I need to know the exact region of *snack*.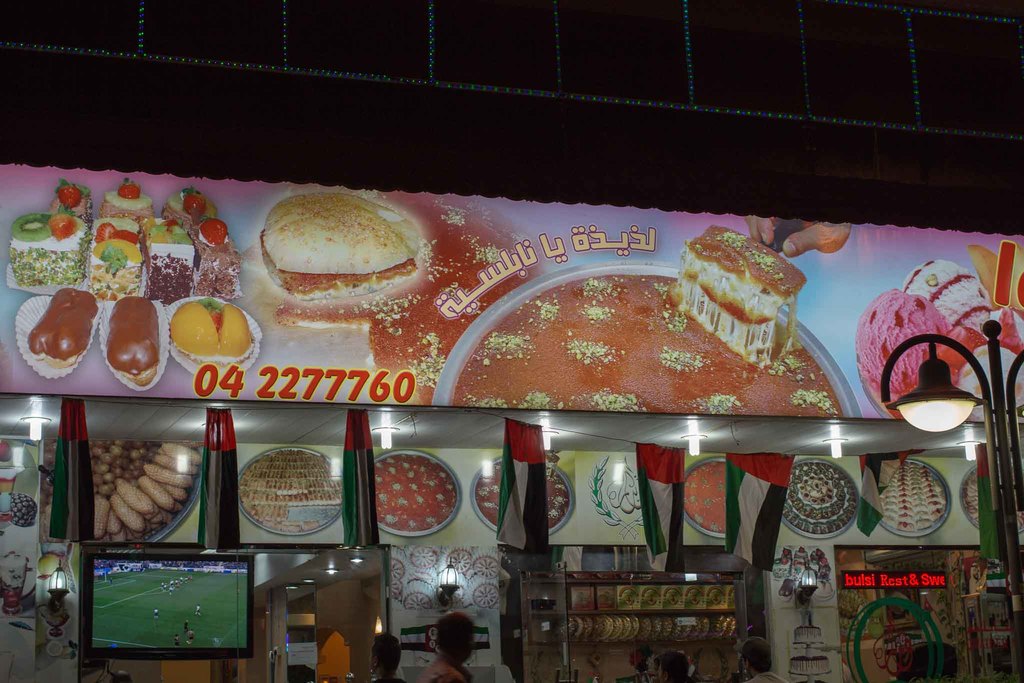
Region: 21 286 111 370.
